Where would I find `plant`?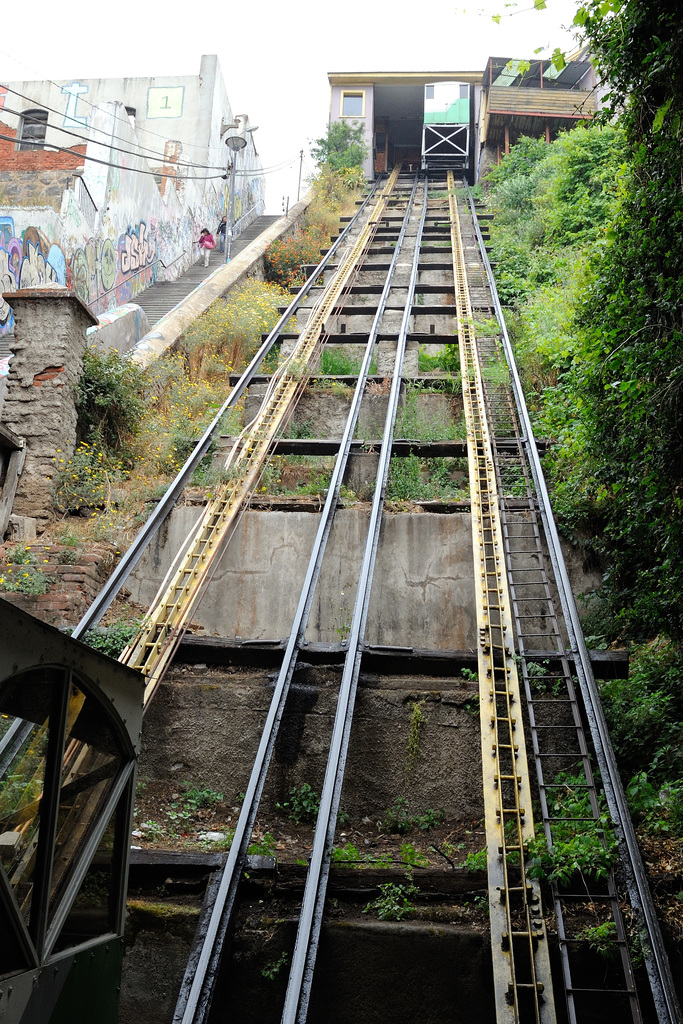
At pyautogui.locateOnScreen(272, 772, 325, 822).
